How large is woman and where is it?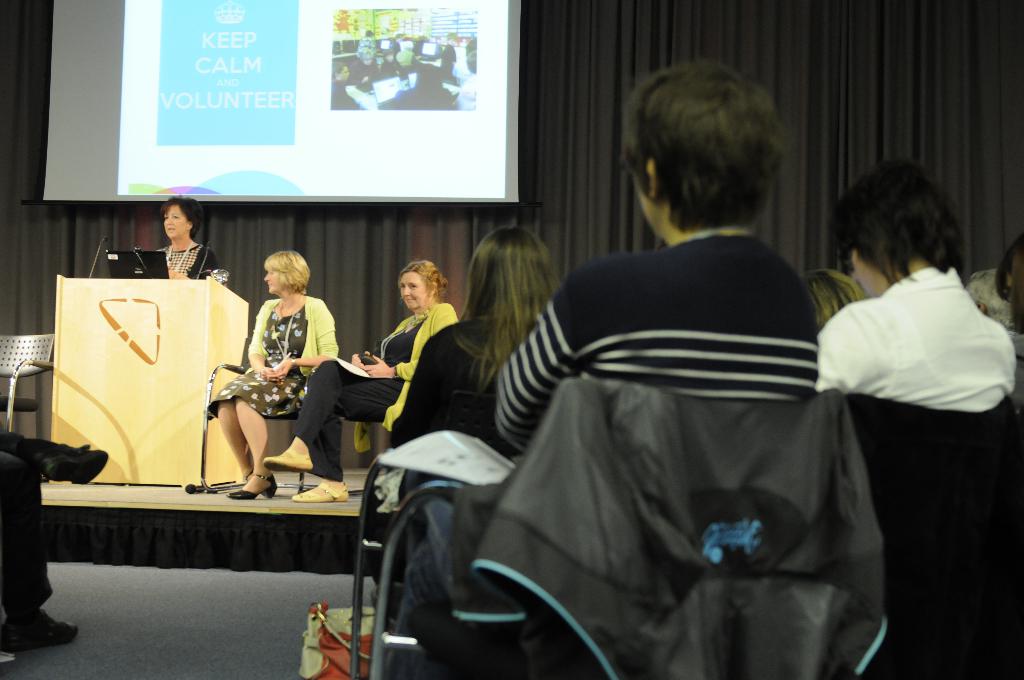
Bounding box: detection(259, 258, 456, 508).
